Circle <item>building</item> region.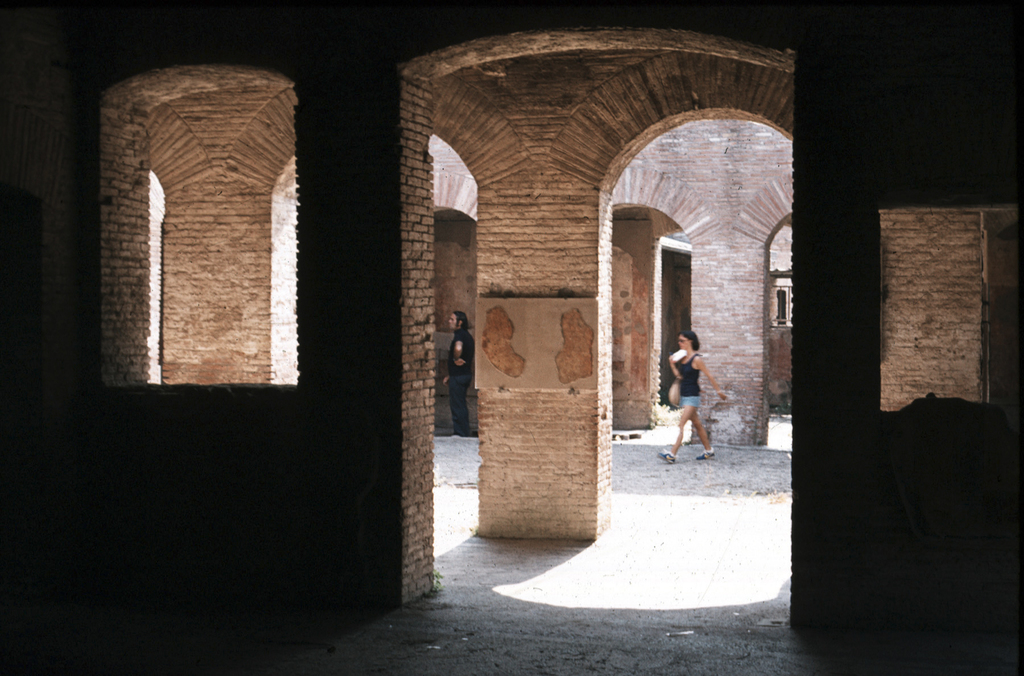
Region: 0,0,1023,675.
